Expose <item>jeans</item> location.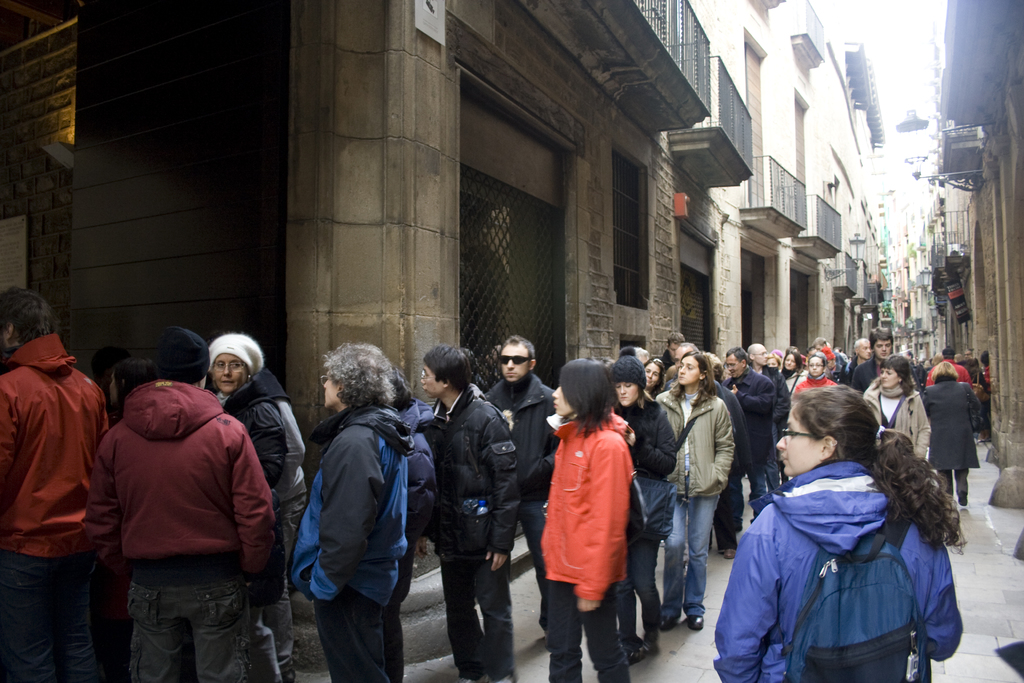
Exposed at (485, 502, 566, 662).
